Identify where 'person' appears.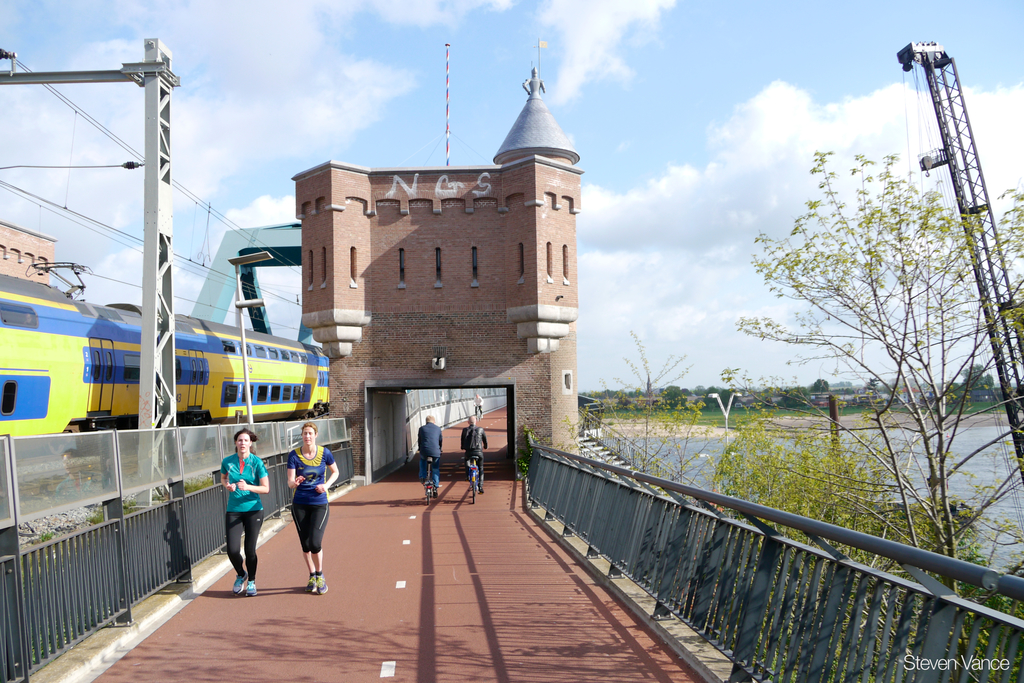
Appears at locate(287, 423, 342, 598).
